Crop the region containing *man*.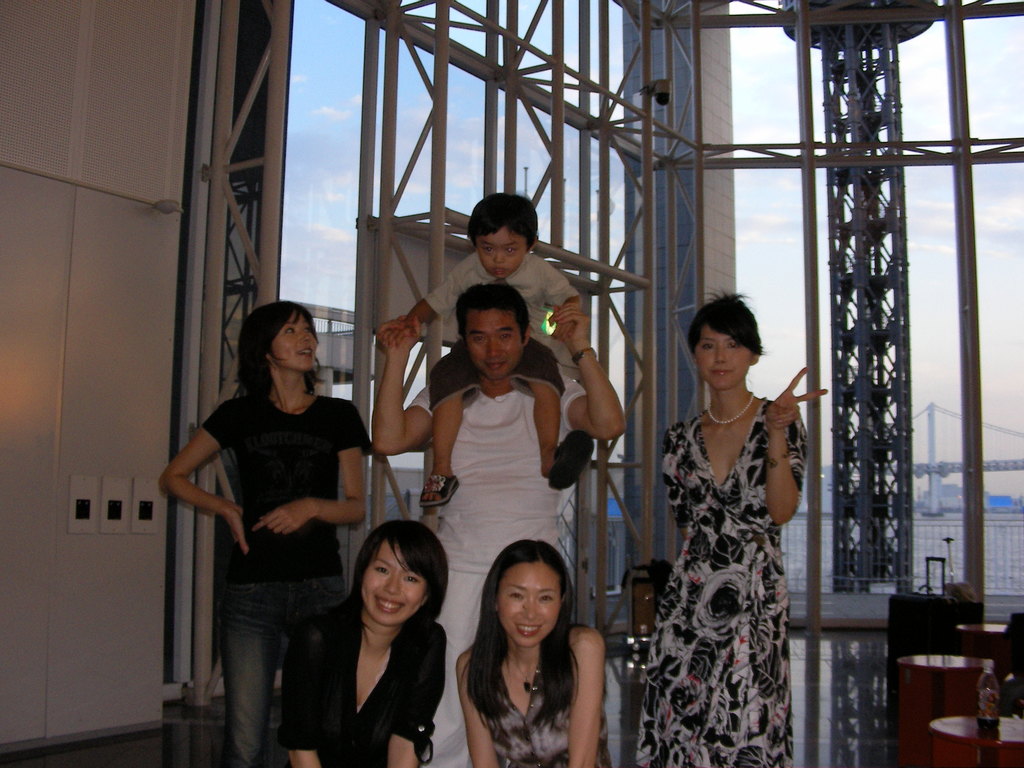
Crop region: bbox=[369, 282, 630, 767].
